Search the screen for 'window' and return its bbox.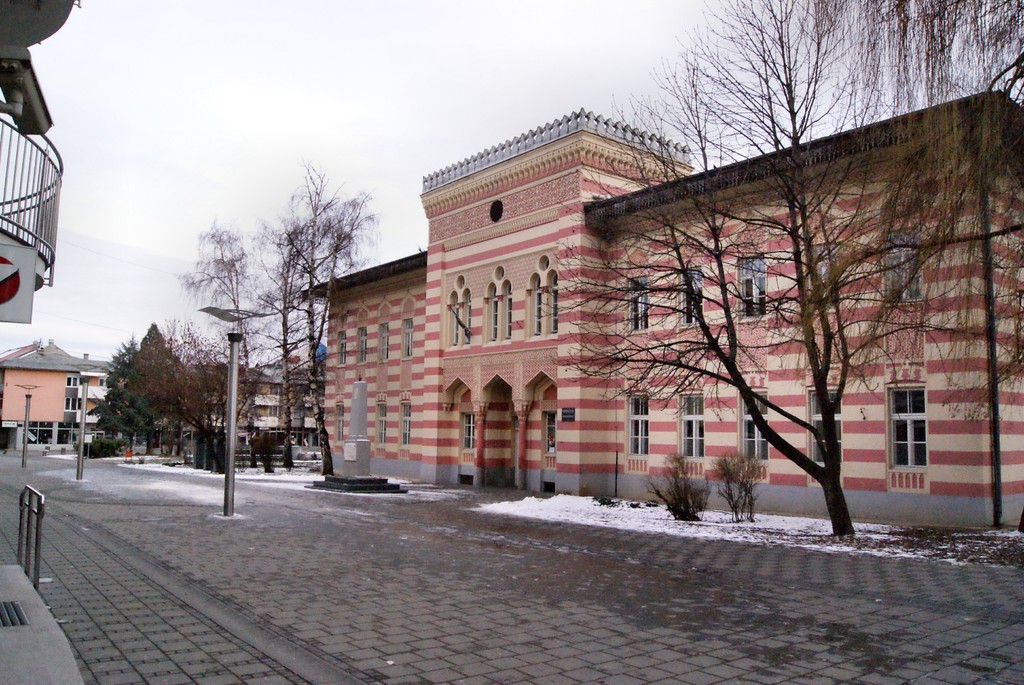
Found: 548/288/557/334.
